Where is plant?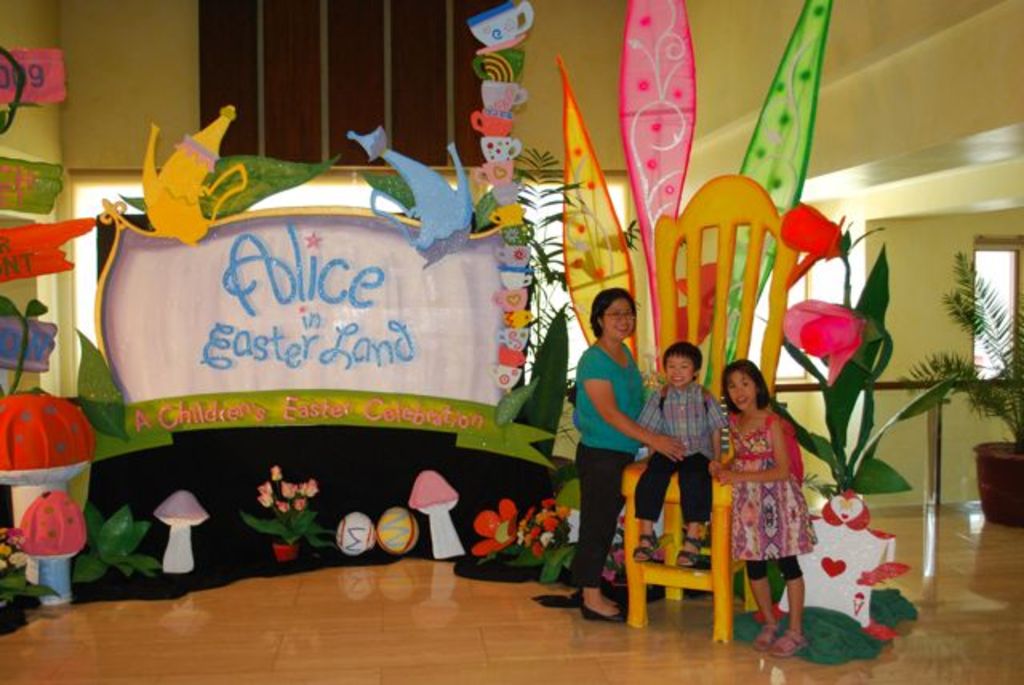
[x1=472, y1=501, x2=581, y2=592].
